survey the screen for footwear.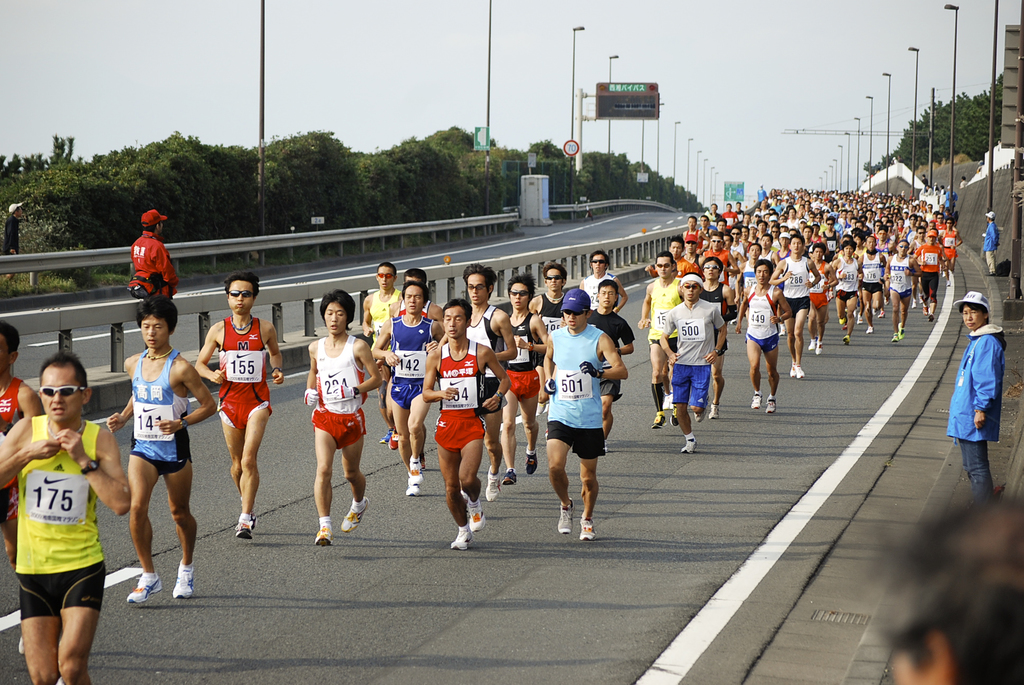
Survey found: [x1=861, y1=312, x2=865, y2=323].
